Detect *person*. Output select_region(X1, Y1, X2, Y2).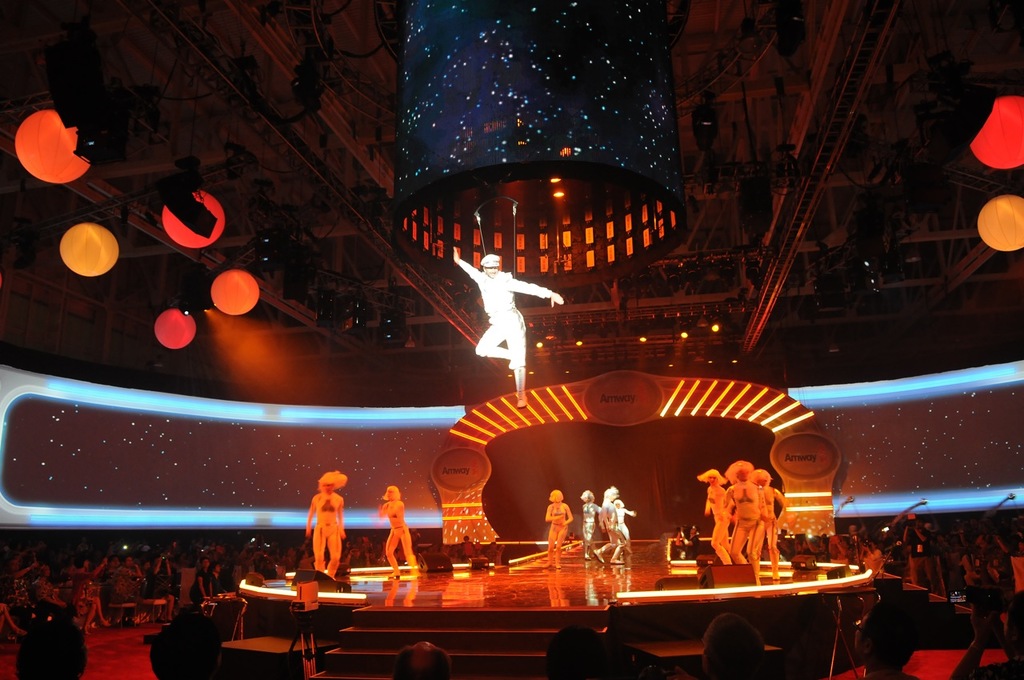
select_region(542, 488, 574, 571).
